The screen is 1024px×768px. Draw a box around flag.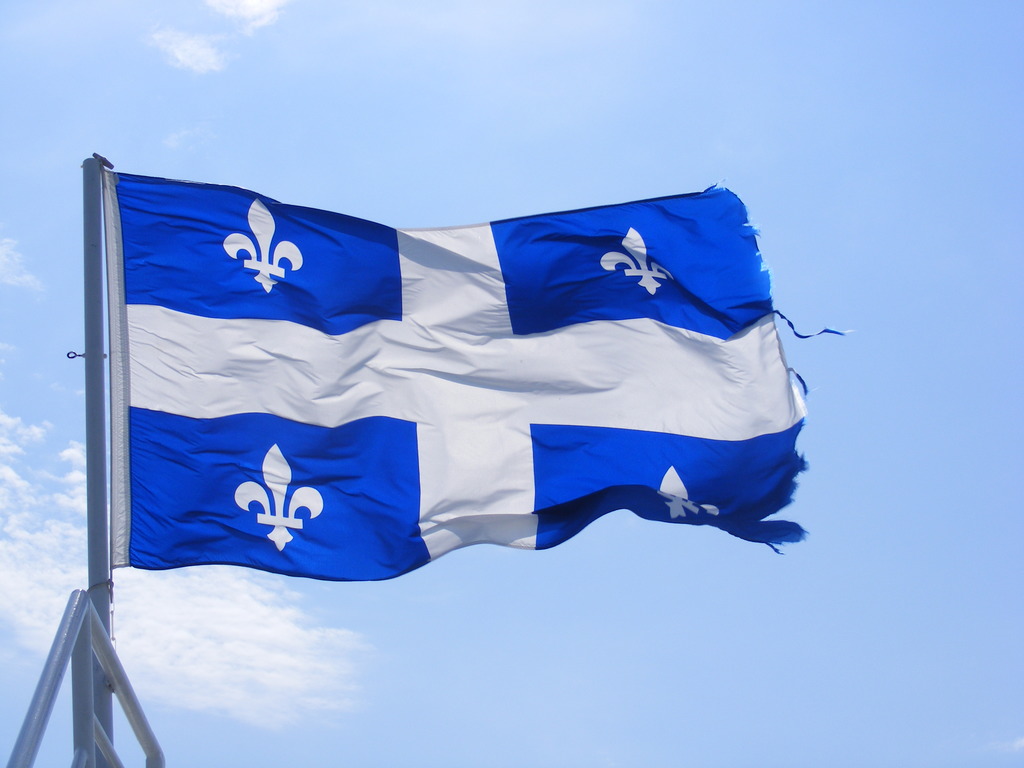
pyautogui.locateOnScreen(100, 154, 796, 566).
